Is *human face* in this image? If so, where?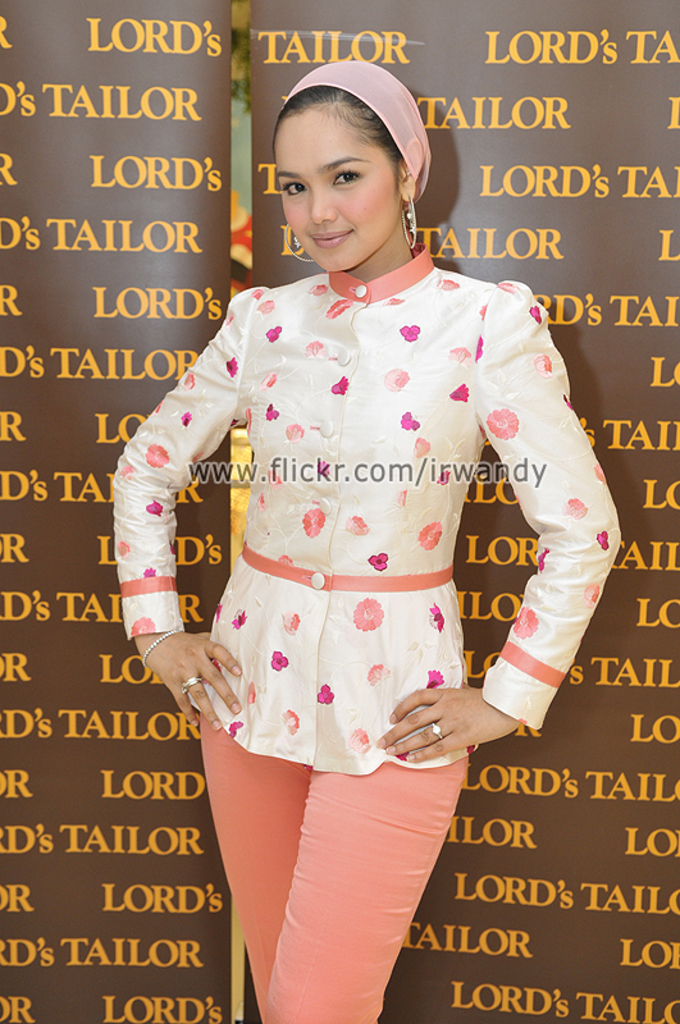
Yes, at (274, 100, 402, 275).
